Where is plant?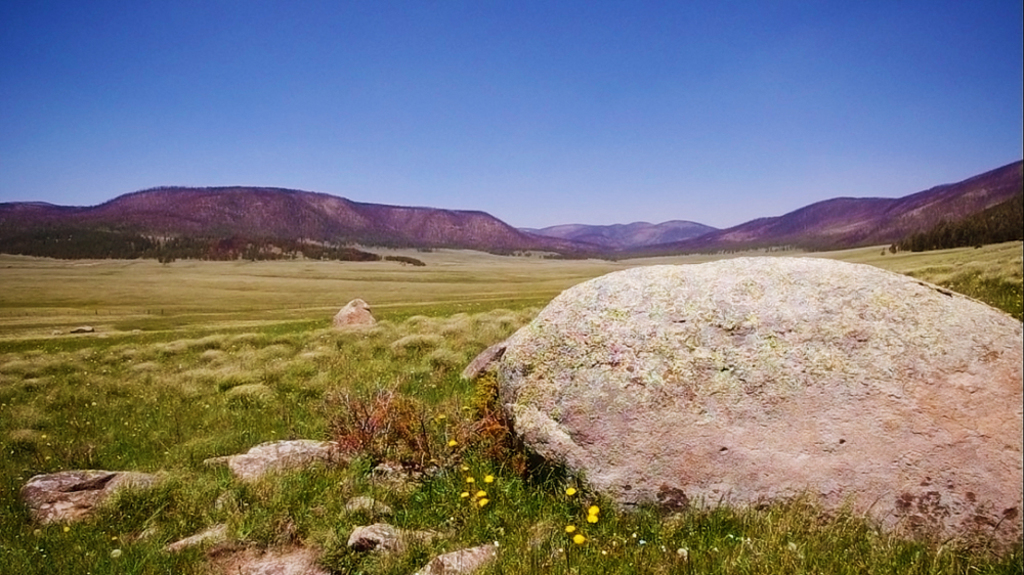
rect(300, 368, 472, 475).
